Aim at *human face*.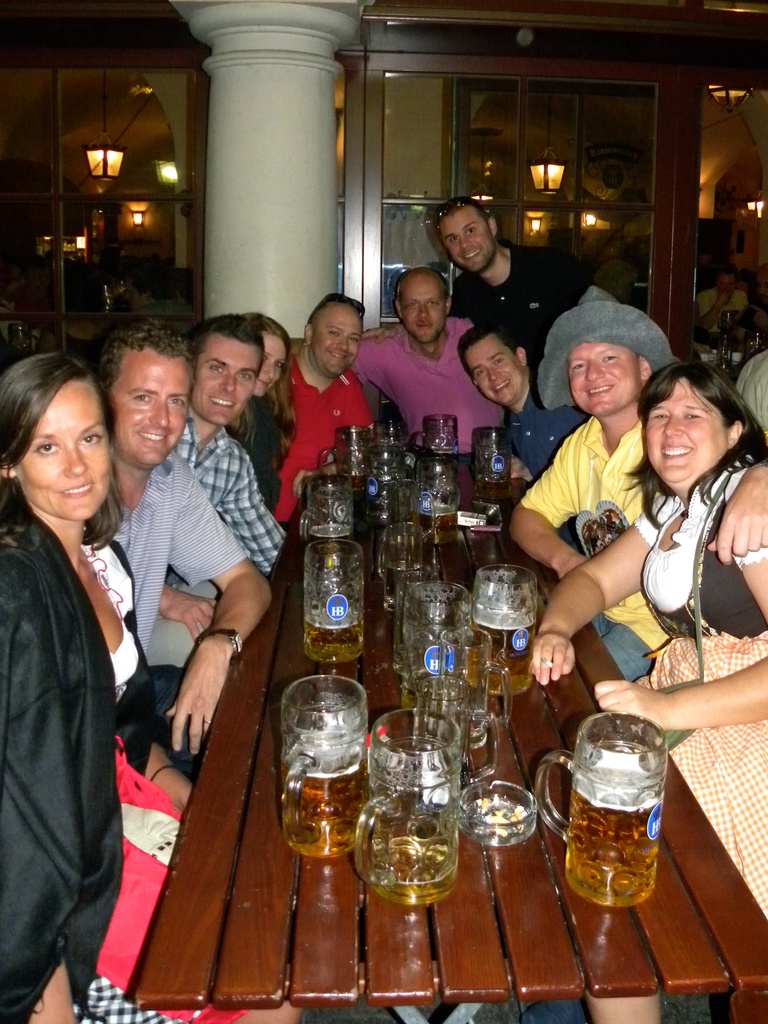
Aimed at [x1=199, y1=335, x2=253, y2=426].
